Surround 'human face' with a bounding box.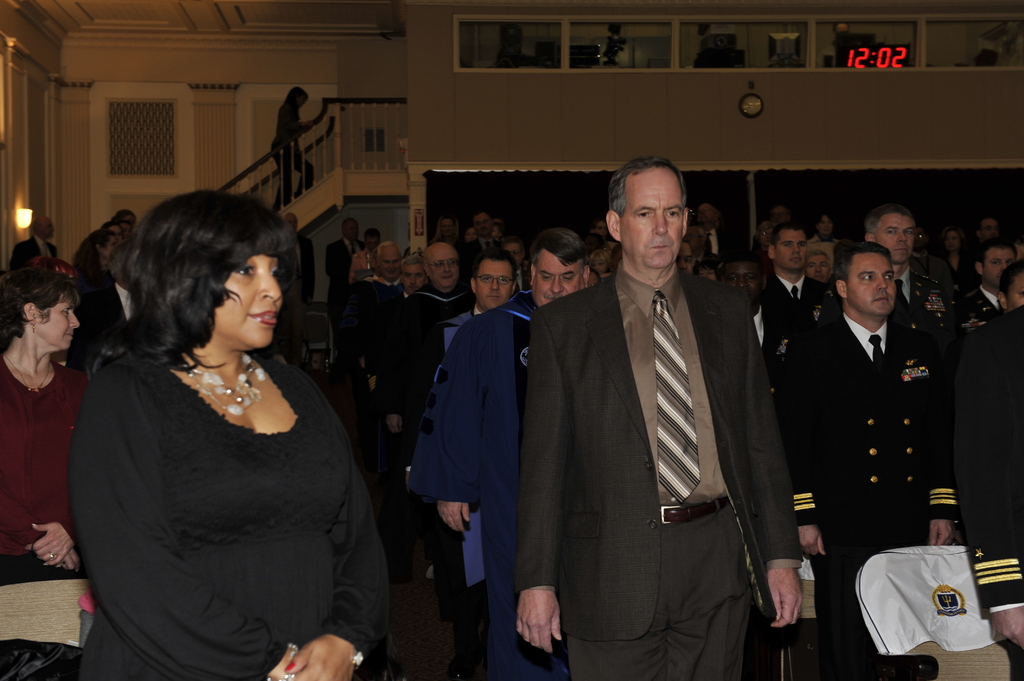
bbox=[43, 220, 56, 239].
